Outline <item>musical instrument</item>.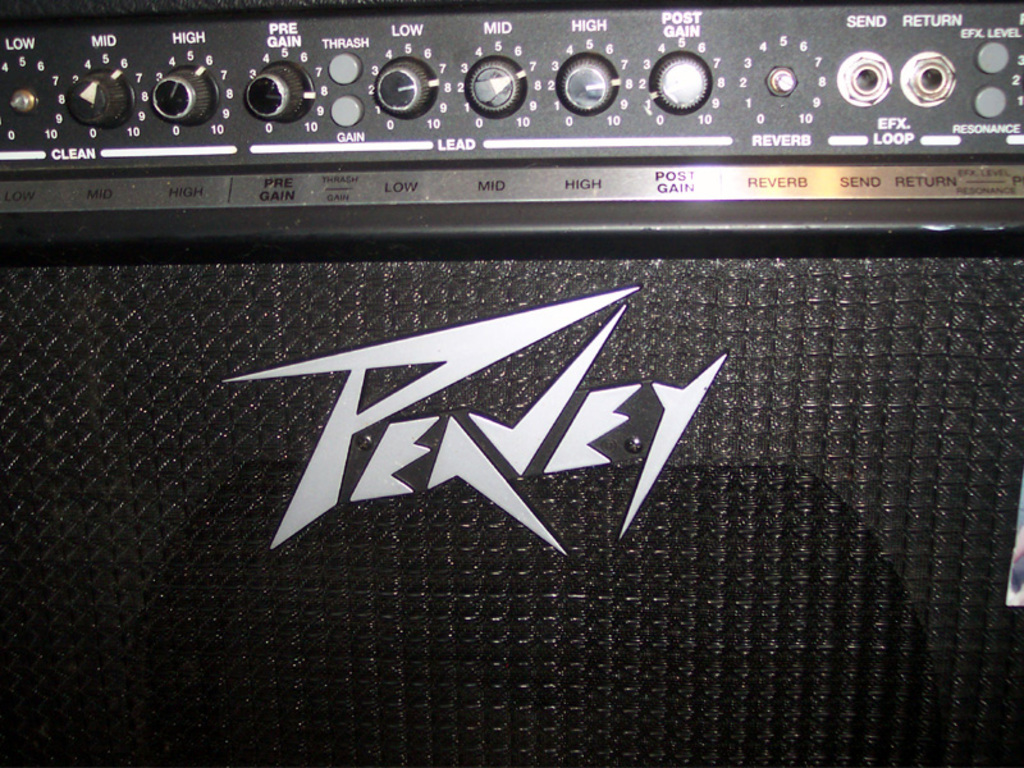
Outline: pyautogui.locateOnScreen(0, 0, 1023, 767).
